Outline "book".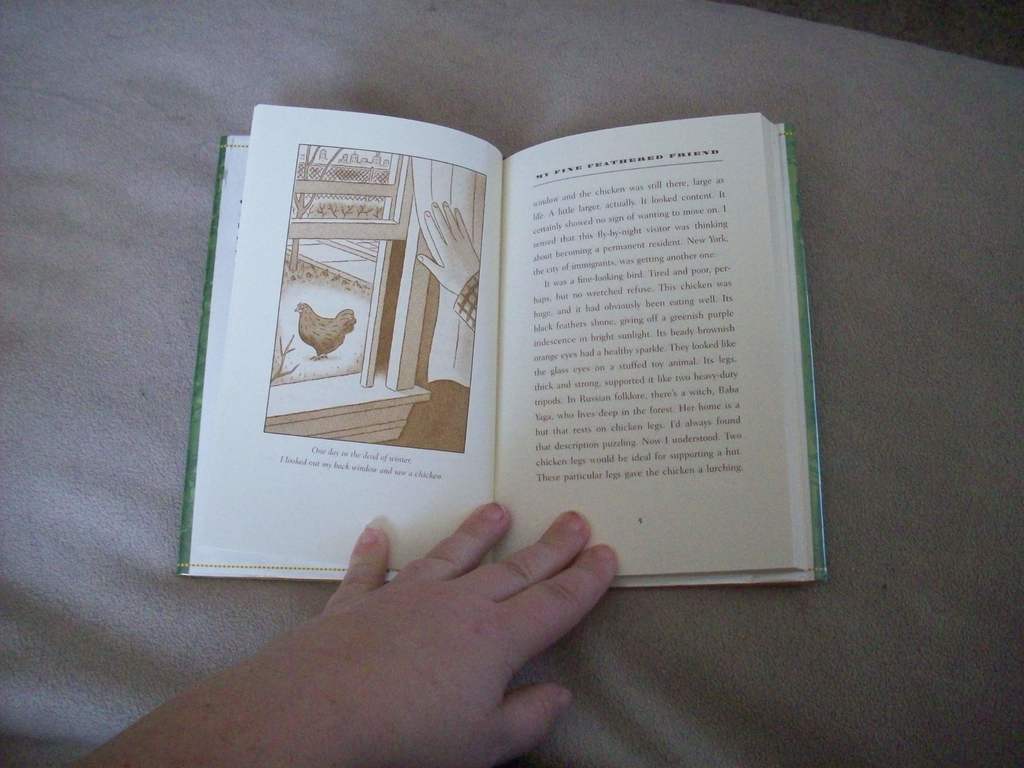
Outline: 177,100,829,589.
